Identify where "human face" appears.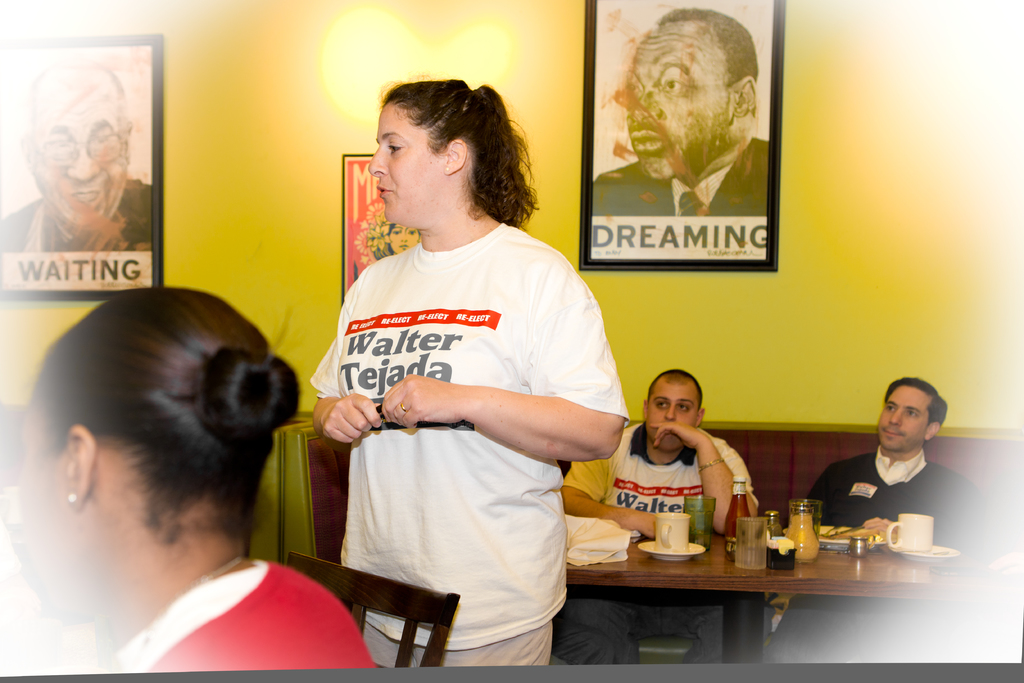
Appears at <box>628,45,731,185</box>.
